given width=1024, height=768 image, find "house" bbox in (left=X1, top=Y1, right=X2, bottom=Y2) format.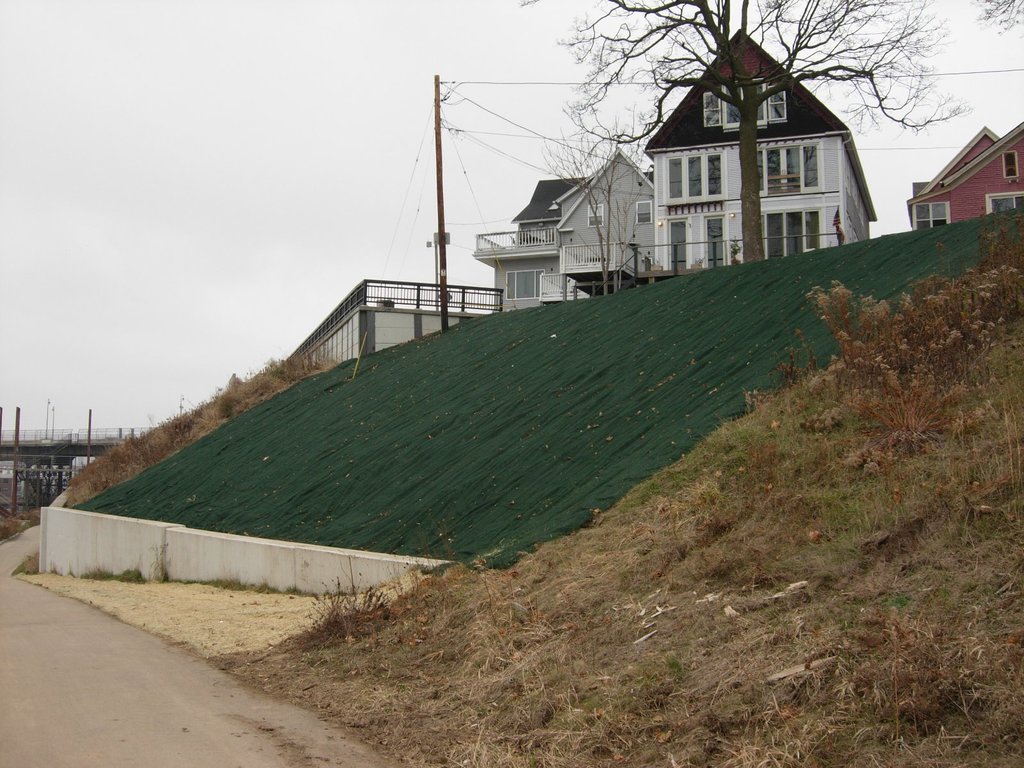
(left=474, top=143, right=657, bottom=310).
